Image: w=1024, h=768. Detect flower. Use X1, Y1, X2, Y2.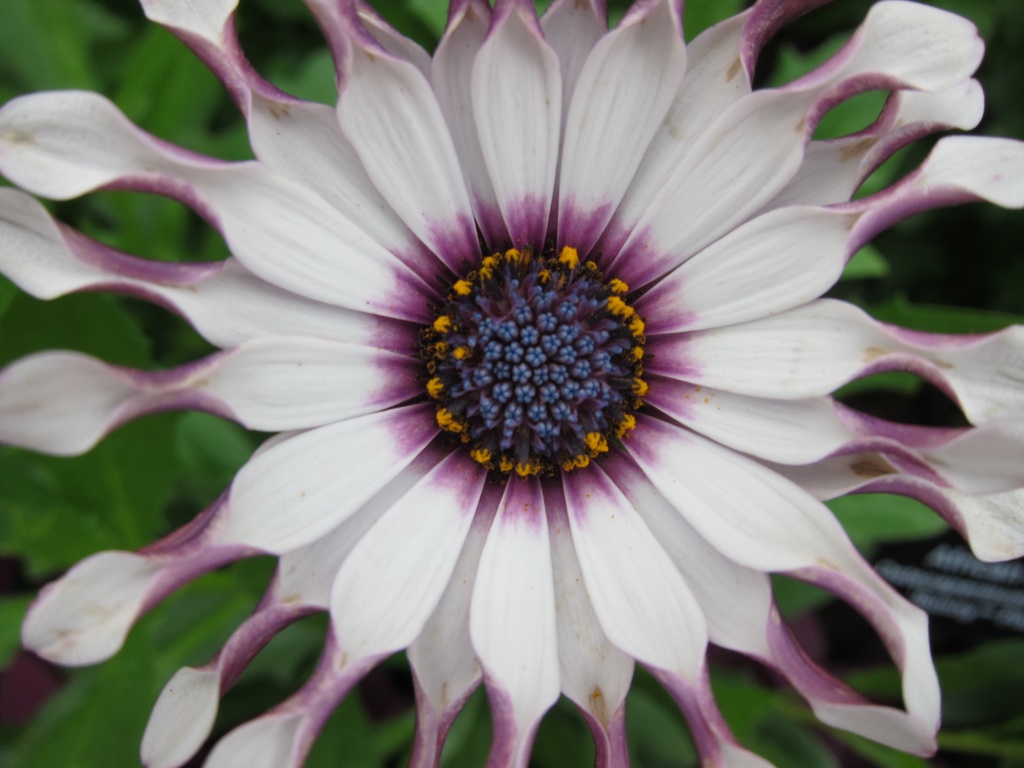
49, 28, 999, 749.
